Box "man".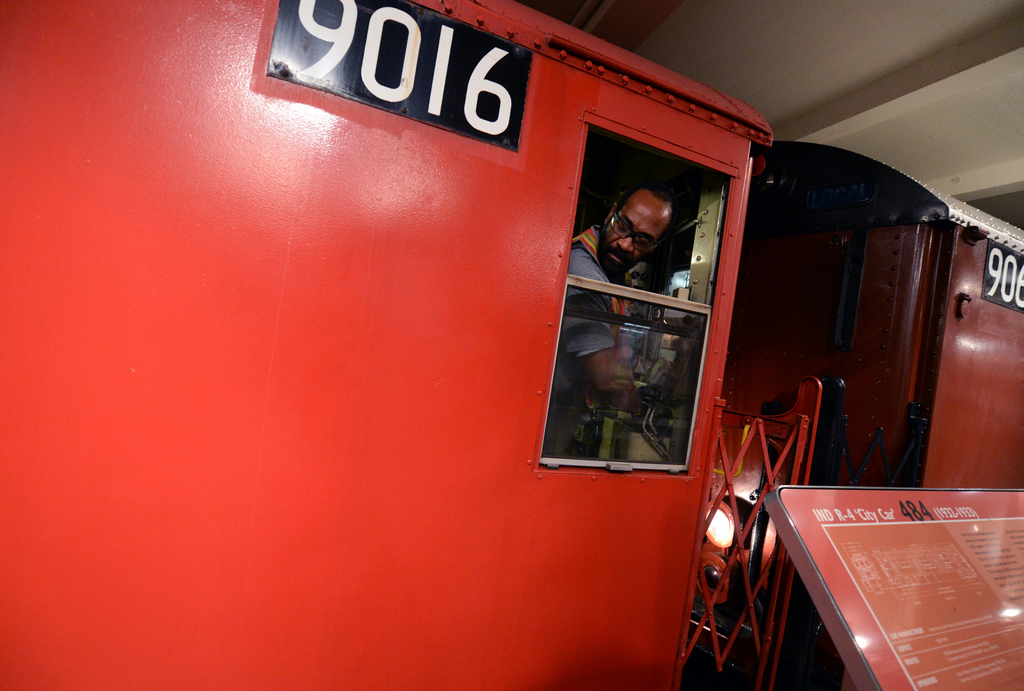
rect(557, 185, 652, 466).
